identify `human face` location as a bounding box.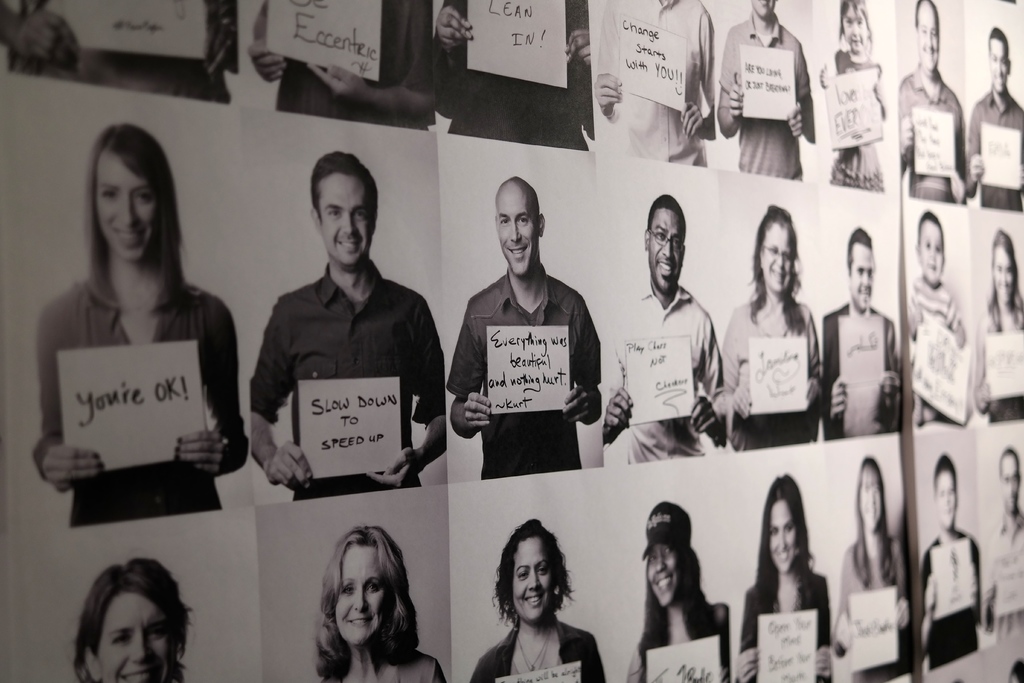
BBox(859, 472, 883, 529).
